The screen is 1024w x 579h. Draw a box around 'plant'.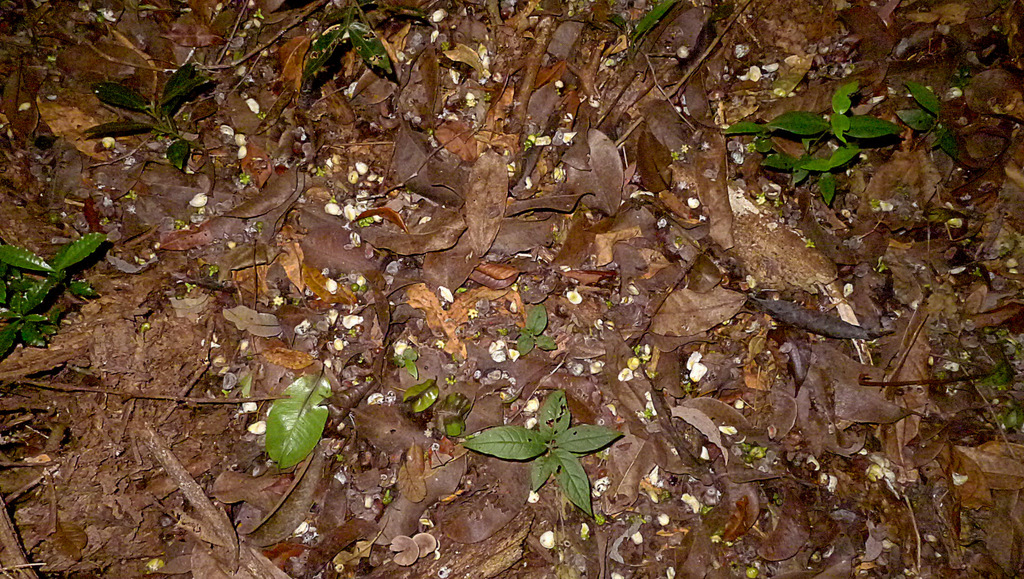
(394, 342, 425, 379).
